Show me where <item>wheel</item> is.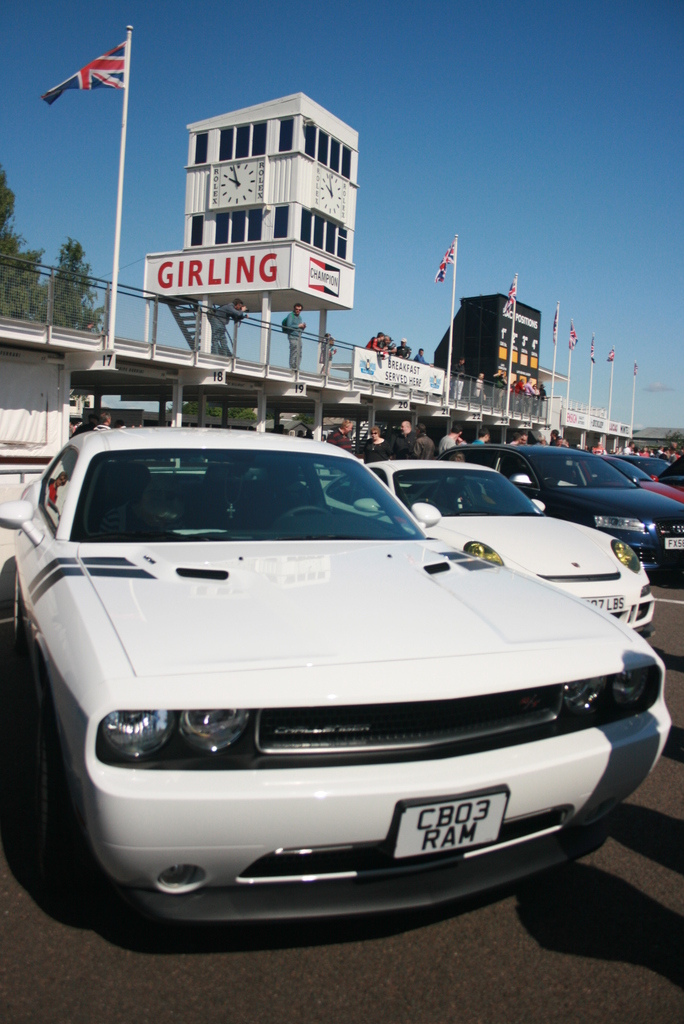
<item>wheel</item> is at locate(273, 505, 331, 522).
